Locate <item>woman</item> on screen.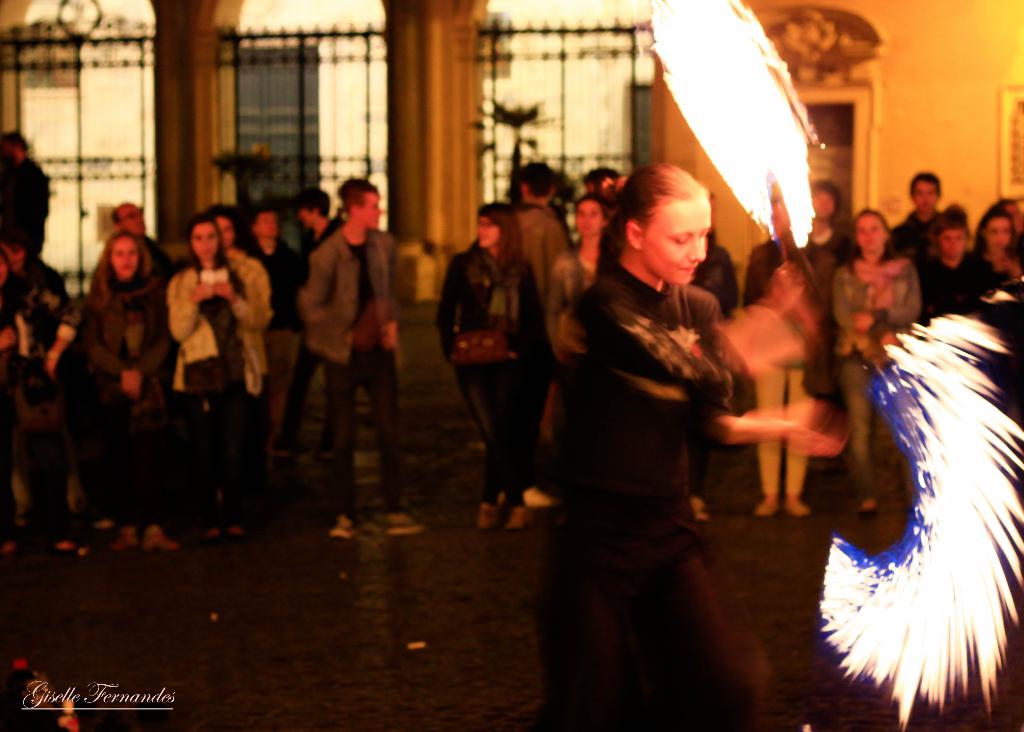
On screen at box(529, 131, 833, 725).
